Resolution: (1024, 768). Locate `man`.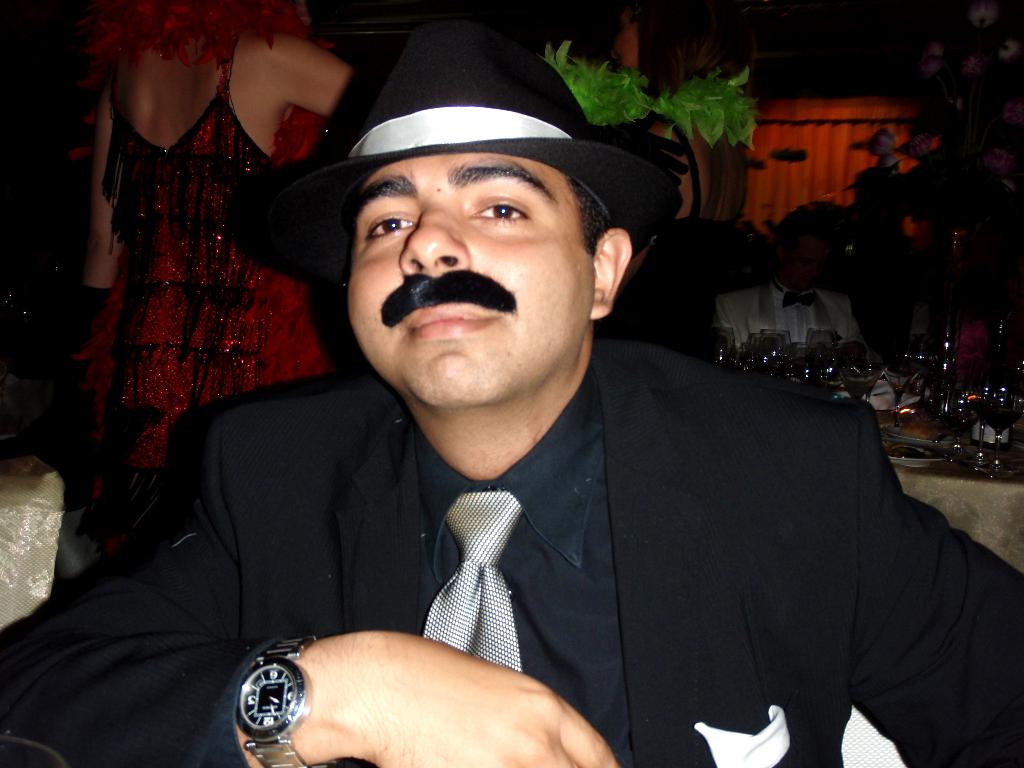
box(0, 19, 1023, 767).
